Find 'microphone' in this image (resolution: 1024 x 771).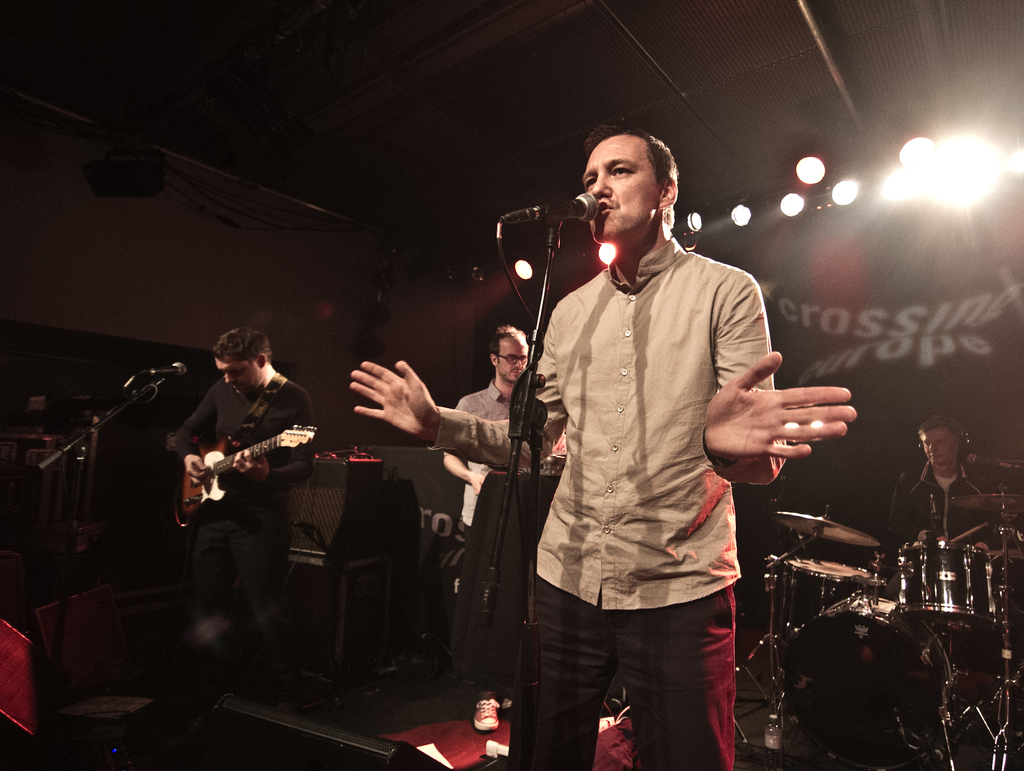
bbox(965, 454, 1023, 470).
